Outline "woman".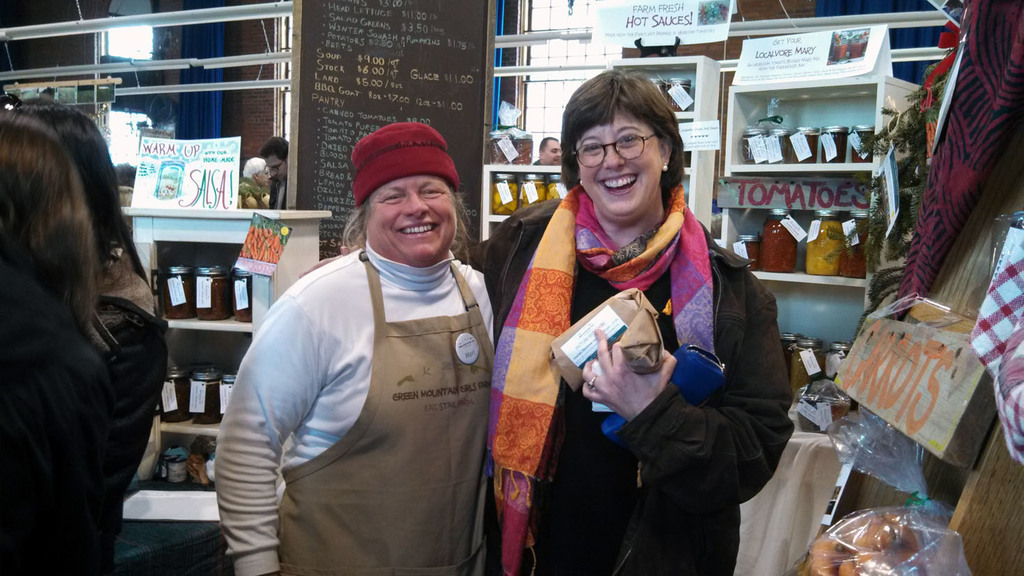
Outline: BBox(236, 155, 277, 209).
